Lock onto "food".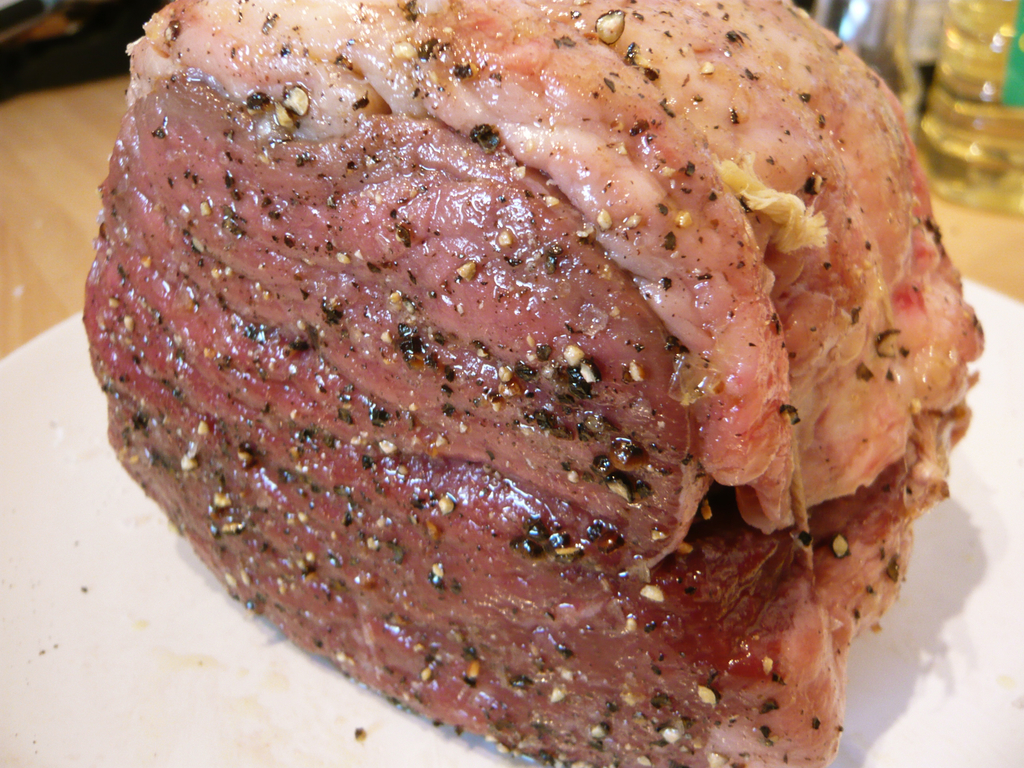
Locked: detection(93, 35, 1002, 747).
